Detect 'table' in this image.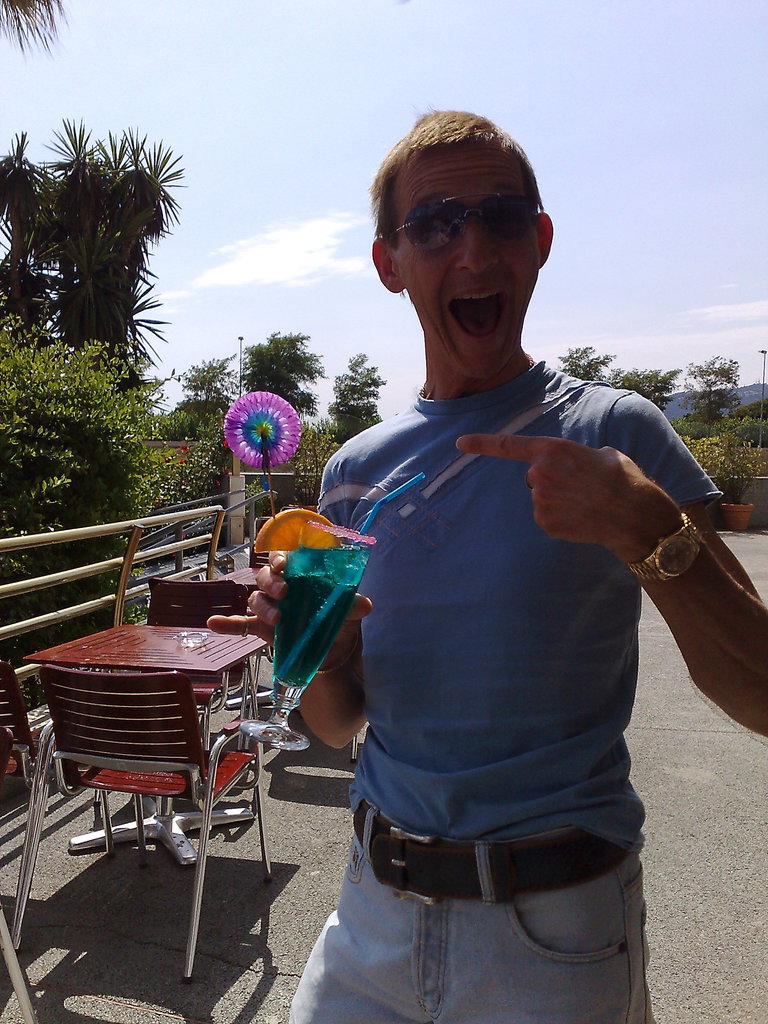
Detection: (215, 564, 271, 610).
